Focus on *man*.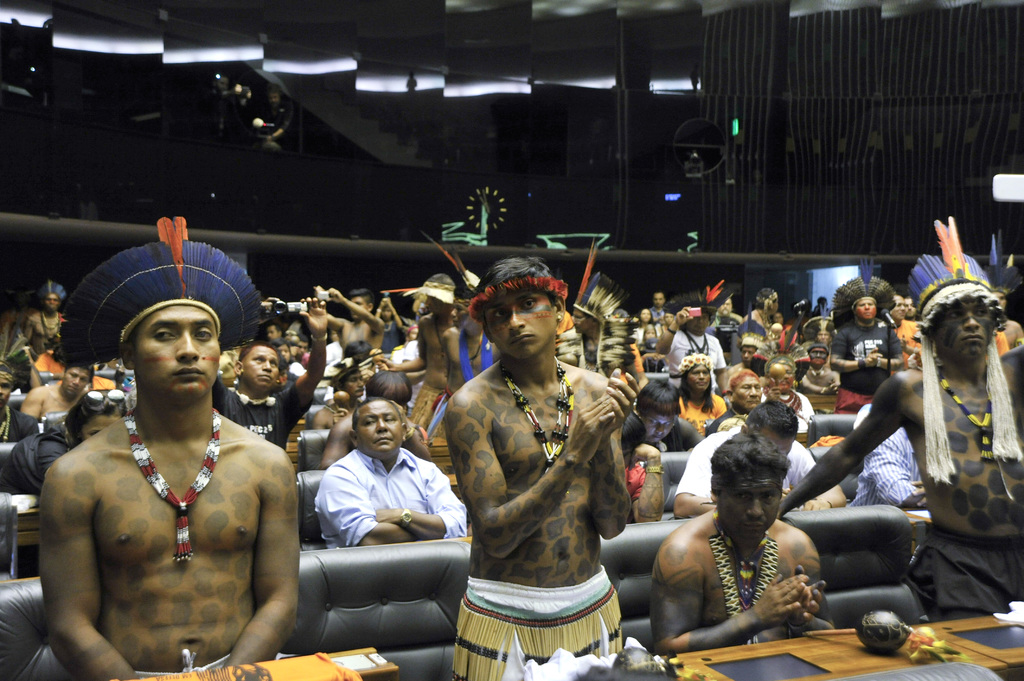
Focused at x1=316 y1=396 x2=466 y2=550.
